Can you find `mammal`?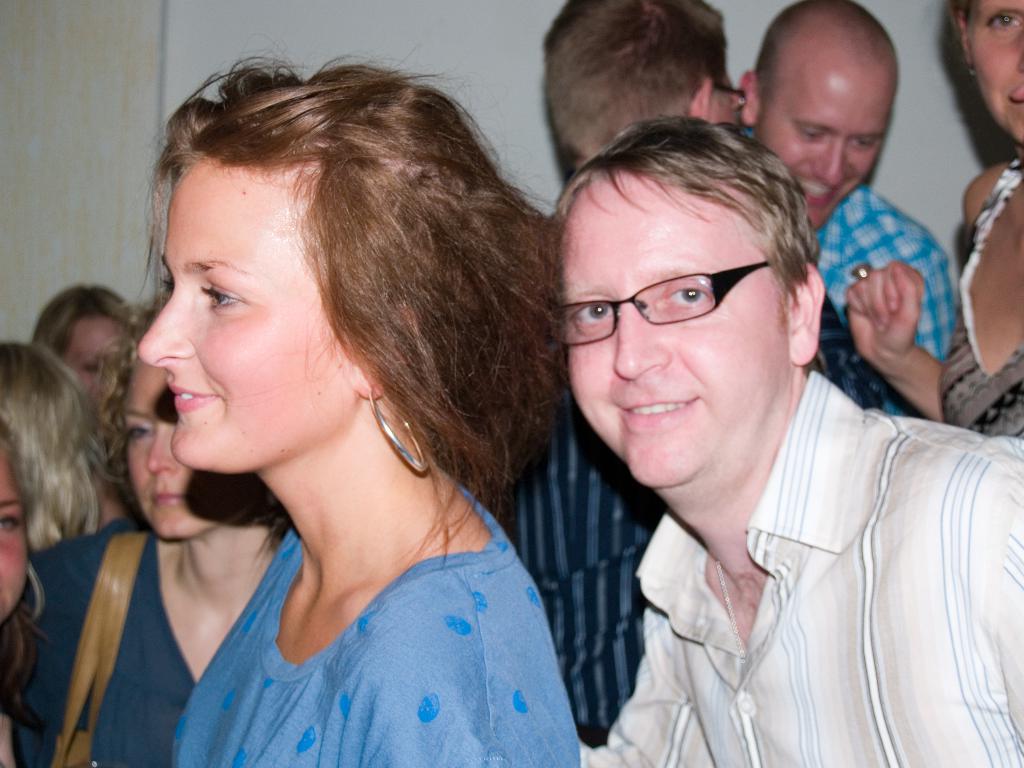
Yes, bounding box: [134,26,572,767].
